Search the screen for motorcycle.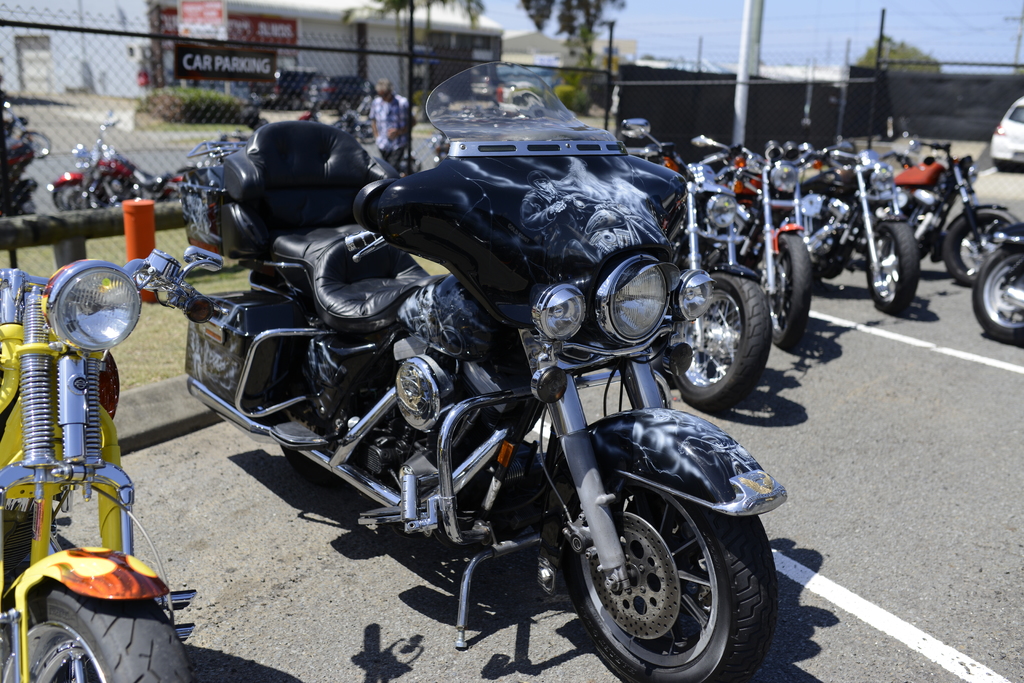
Found at box=[1, 243, 225, 679].
